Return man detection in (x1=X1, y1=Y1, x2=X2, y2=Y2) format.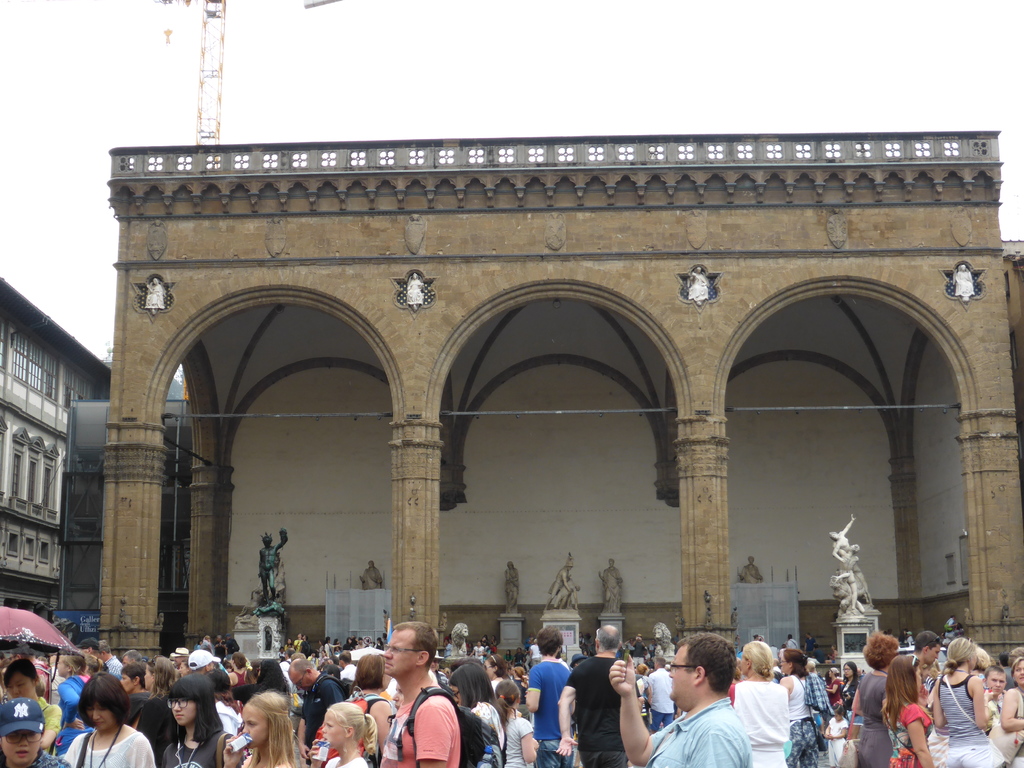
(x1=345, y1=651, x2=364, y2=681).
